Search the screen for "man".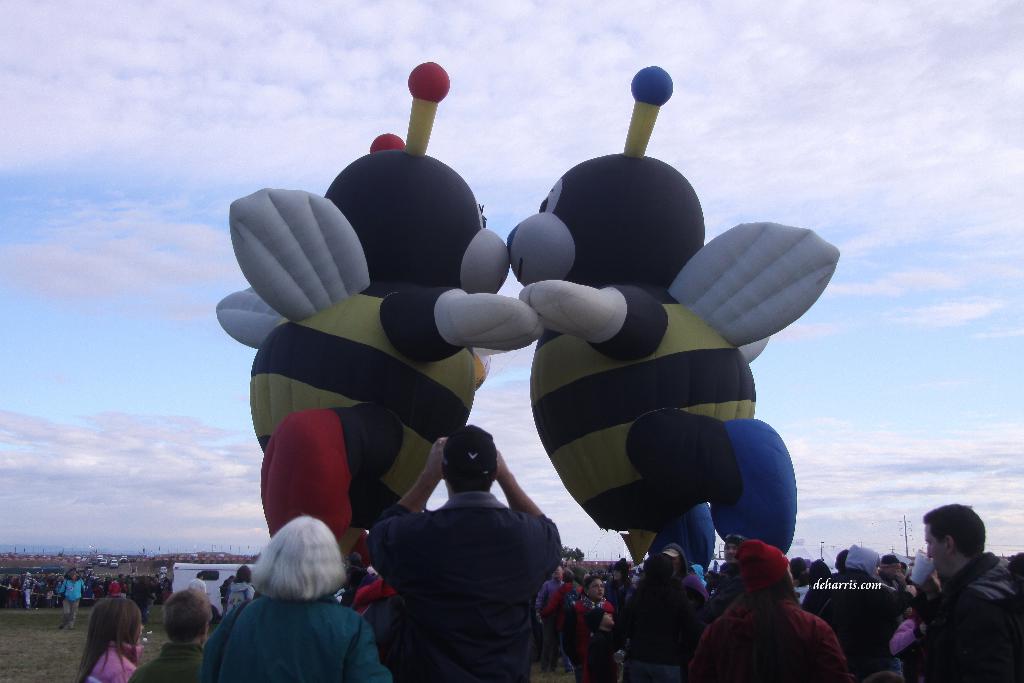
Found at box(832, 547, 849, 577).
